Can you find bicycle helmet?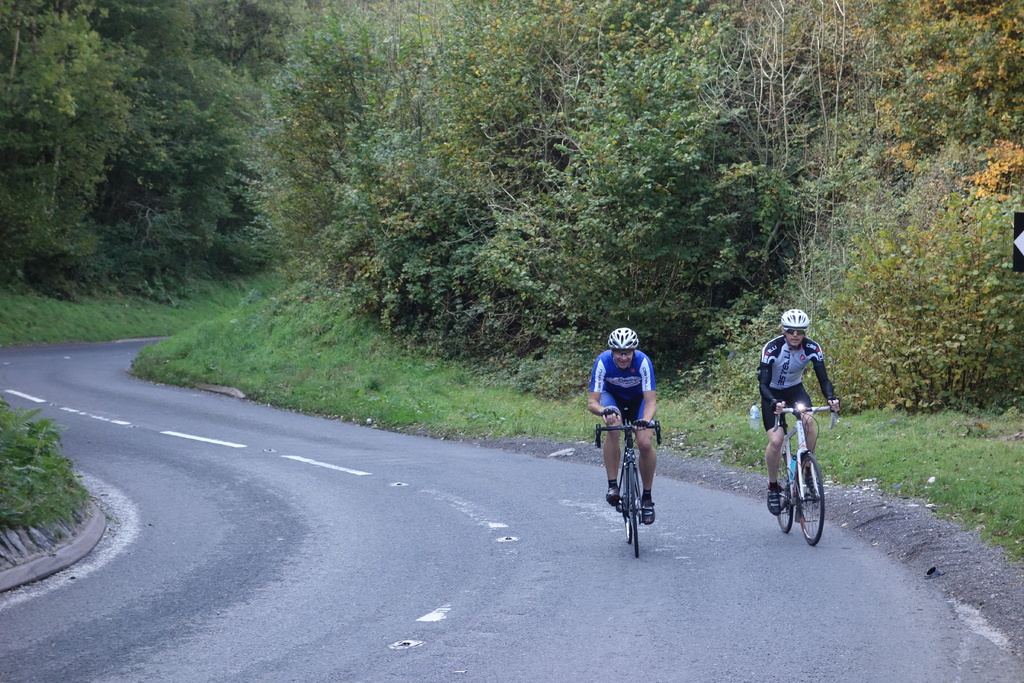
Yes, bounding box: [604,323,640,353].
